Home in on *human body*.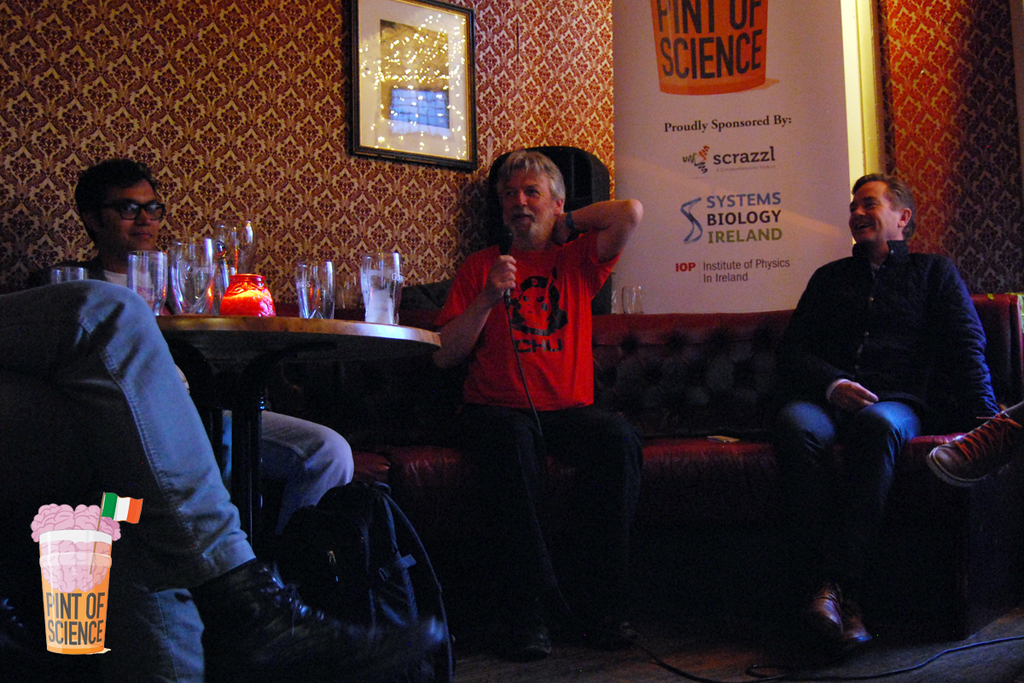
Homed in at (x1=22, y1=247, x2=397, y2=549).
